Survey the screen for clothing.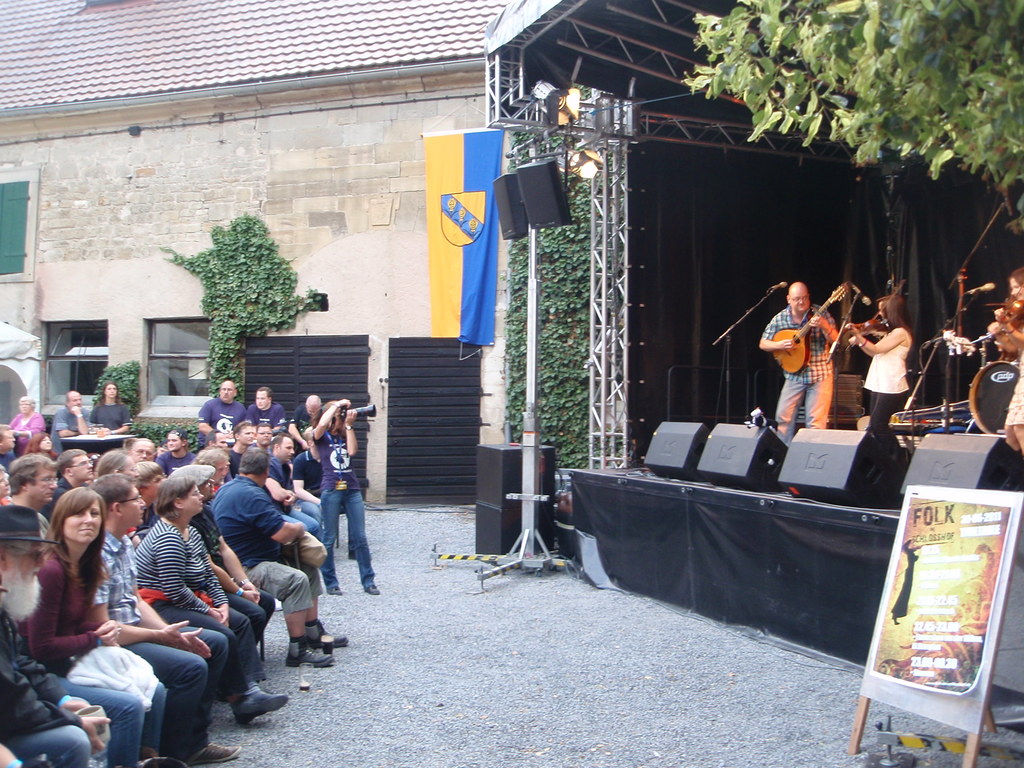
Survey found: Rect(756, 296, 838, 443).
